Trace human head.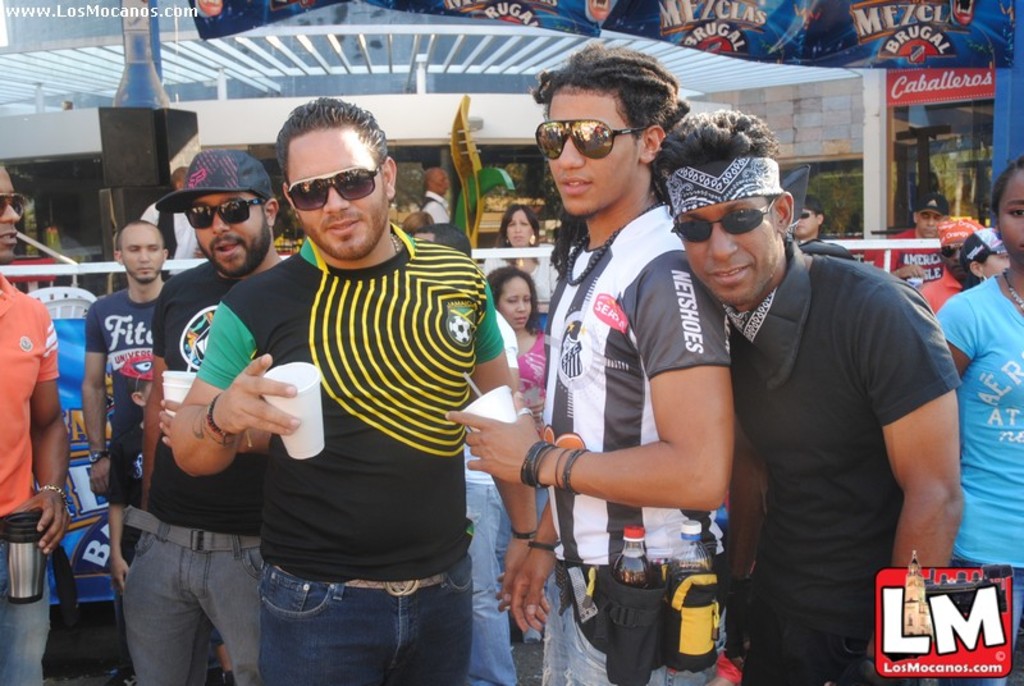
Traced to 273, 95, 399, 266.
